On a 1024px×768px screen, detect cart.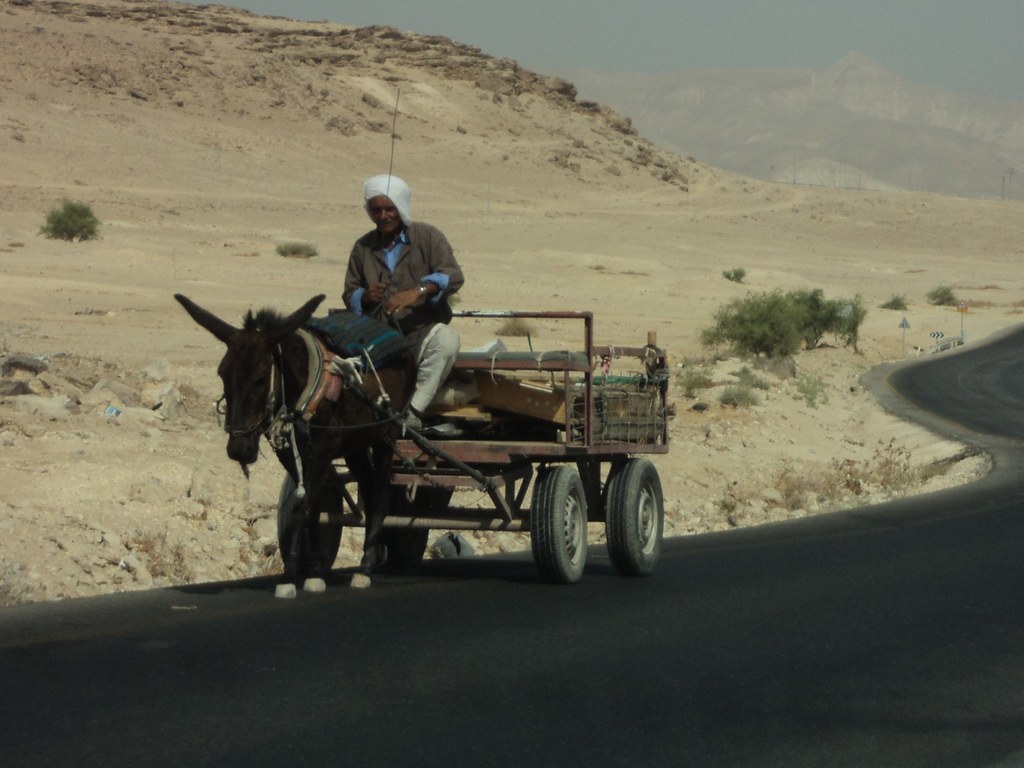
275 310 675 582.
